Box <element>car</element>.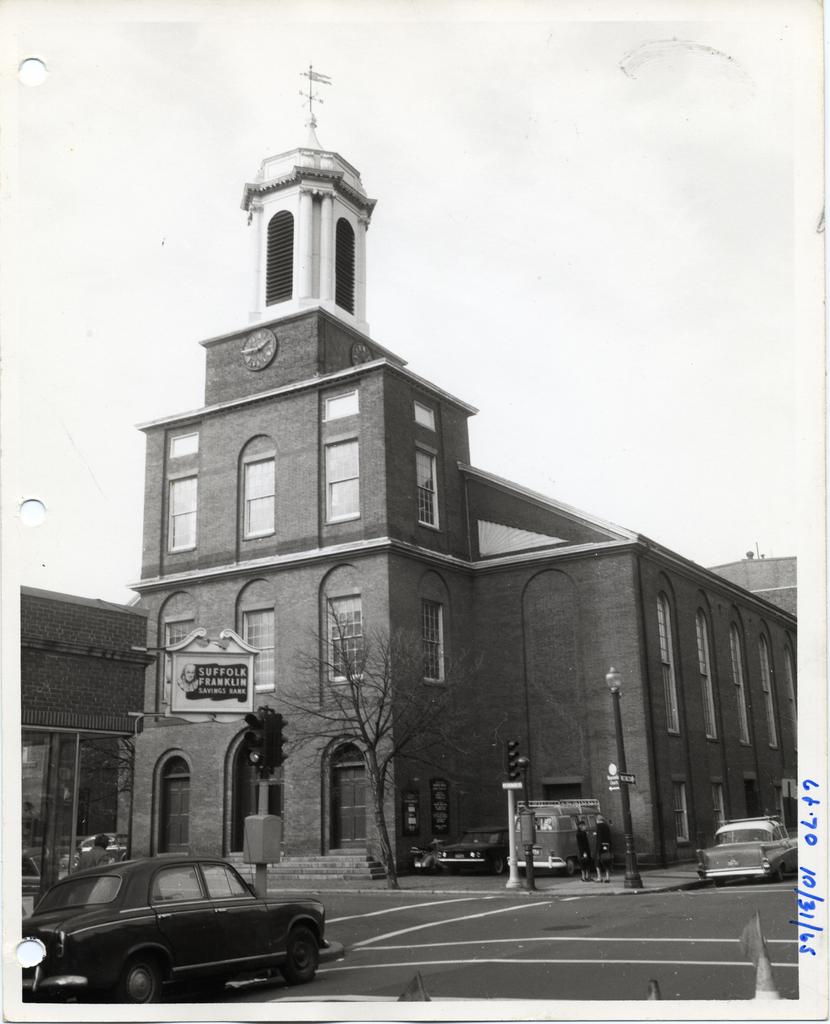
[22,851,343,1007].
